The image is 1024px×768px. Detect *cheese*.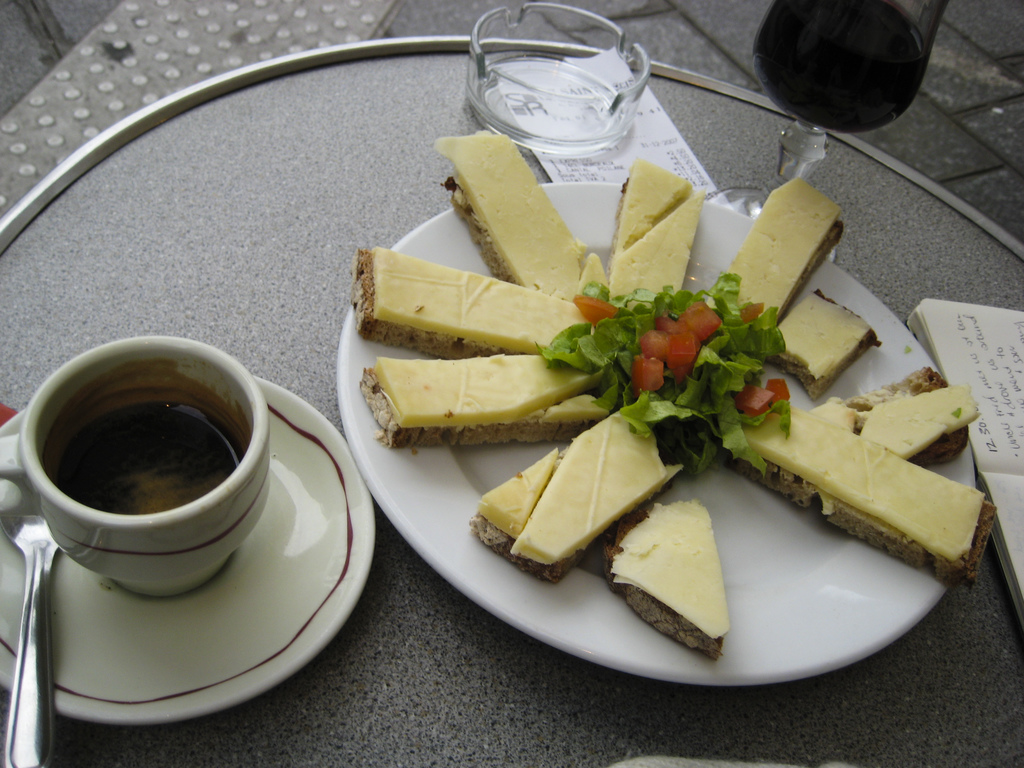
Detection: [left=774, top=283, right=870, bottom=381].
